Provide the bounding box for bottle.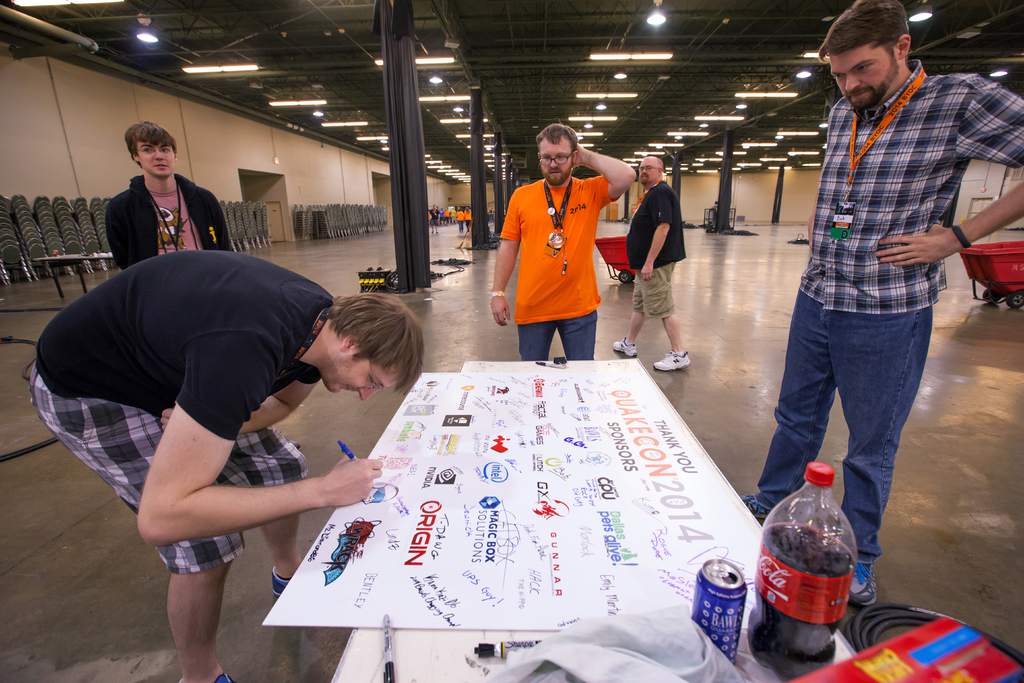
(x1=758, y1=469, x2=869, y2=645).
